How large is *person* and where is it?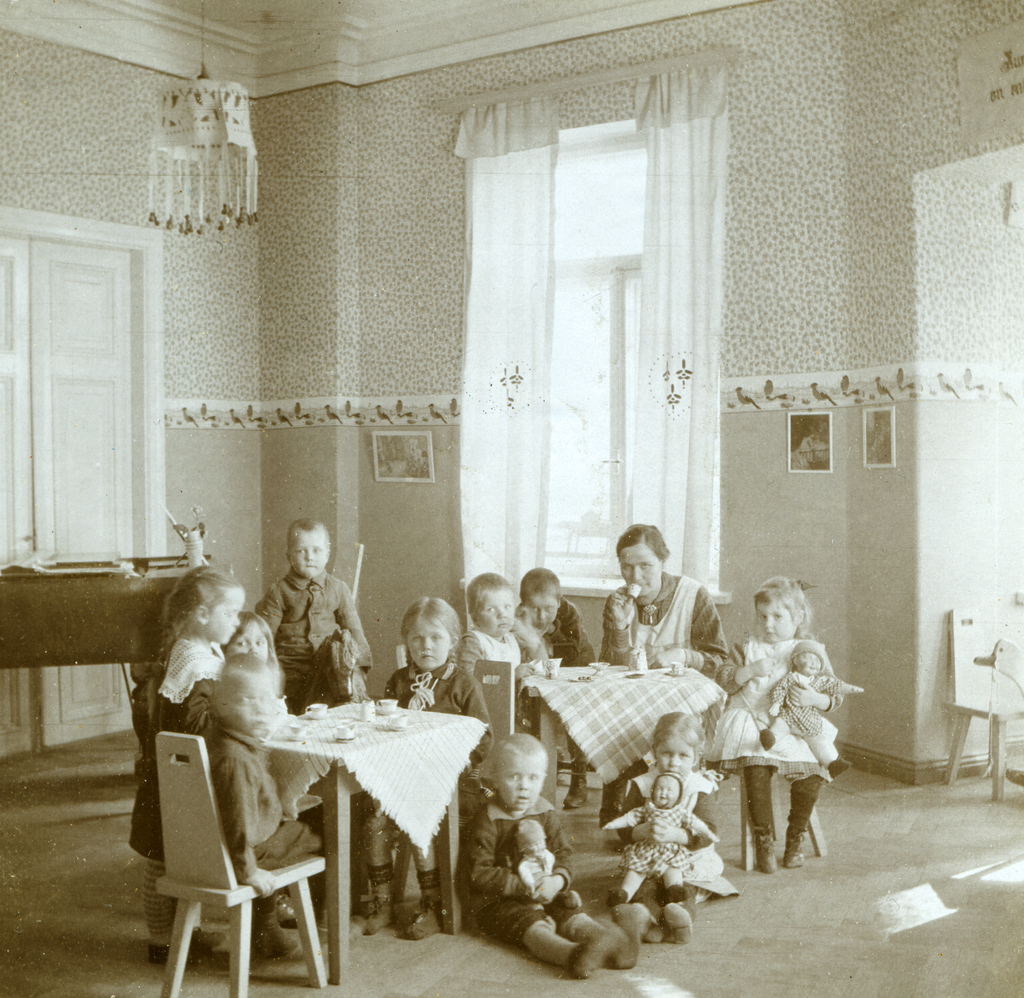
Bounding box: bbox=[602, 530, 740, 695].
